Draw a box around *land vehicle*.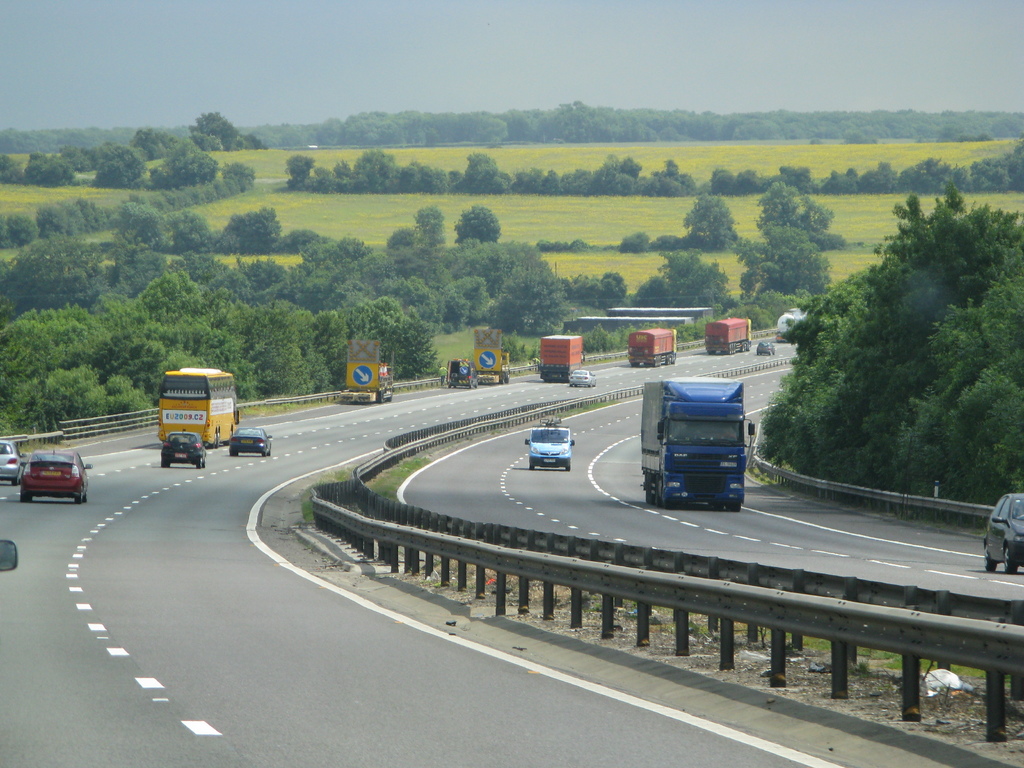
<box>637,376,753,509</box>.
